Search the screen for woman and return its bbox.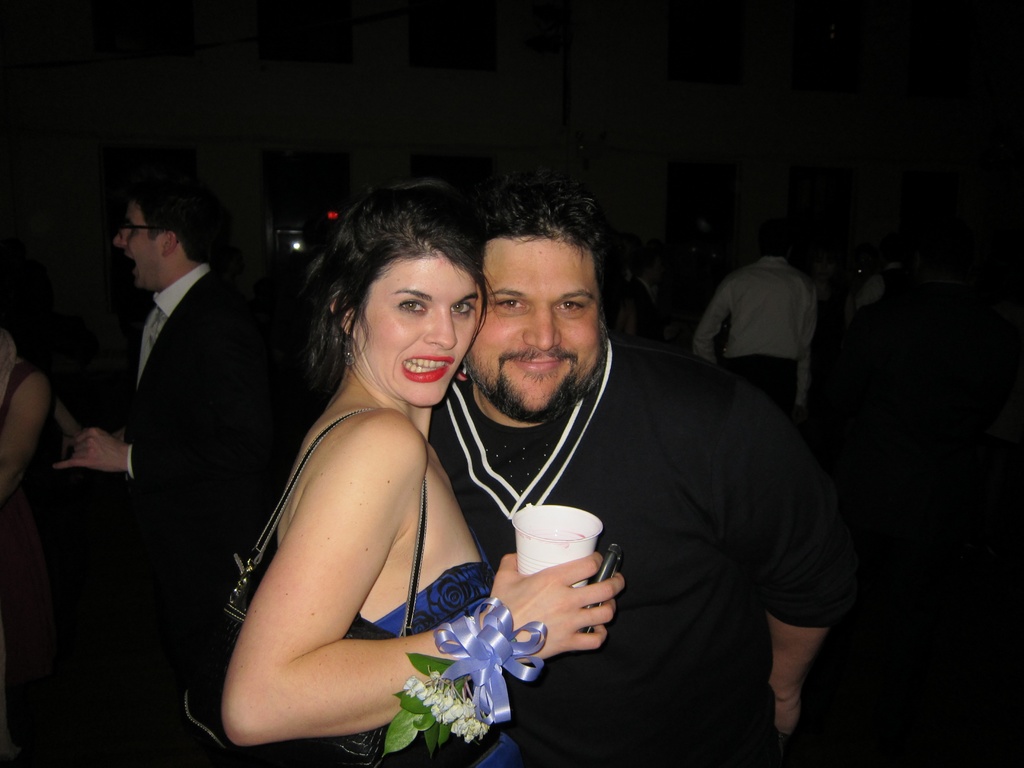
Found: Rect(199, 163, 519, 767).
